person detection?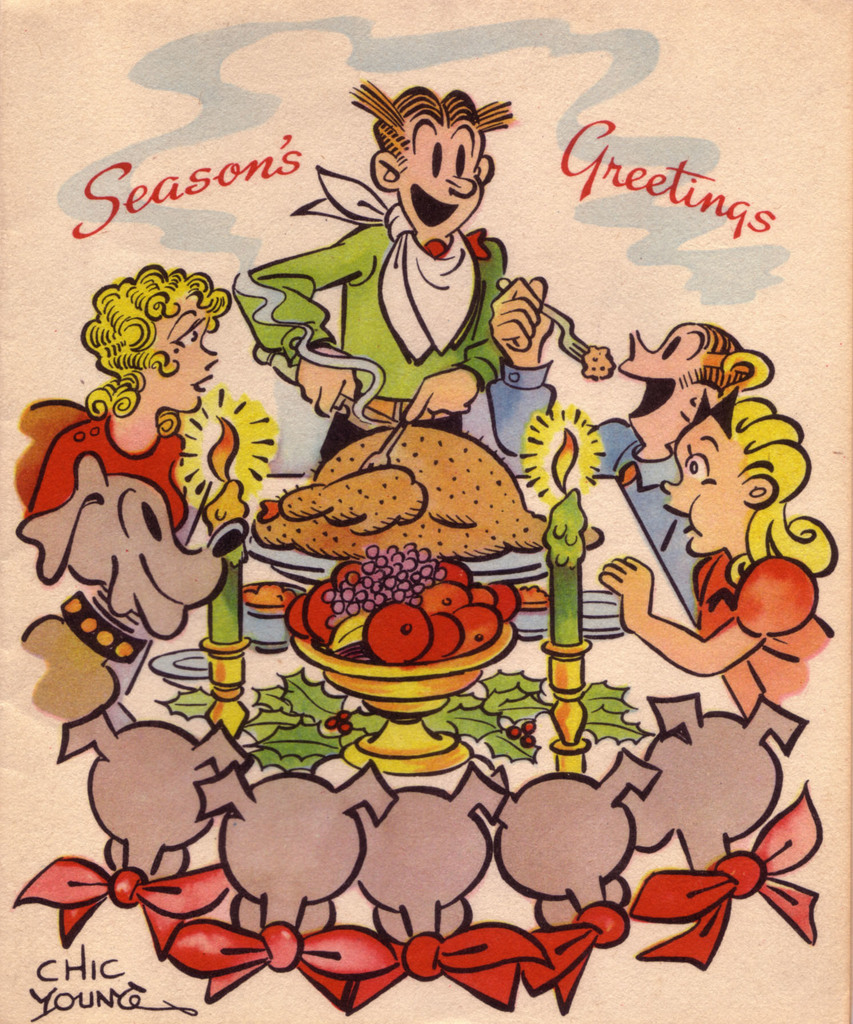
(26, 259, 236, 540)
